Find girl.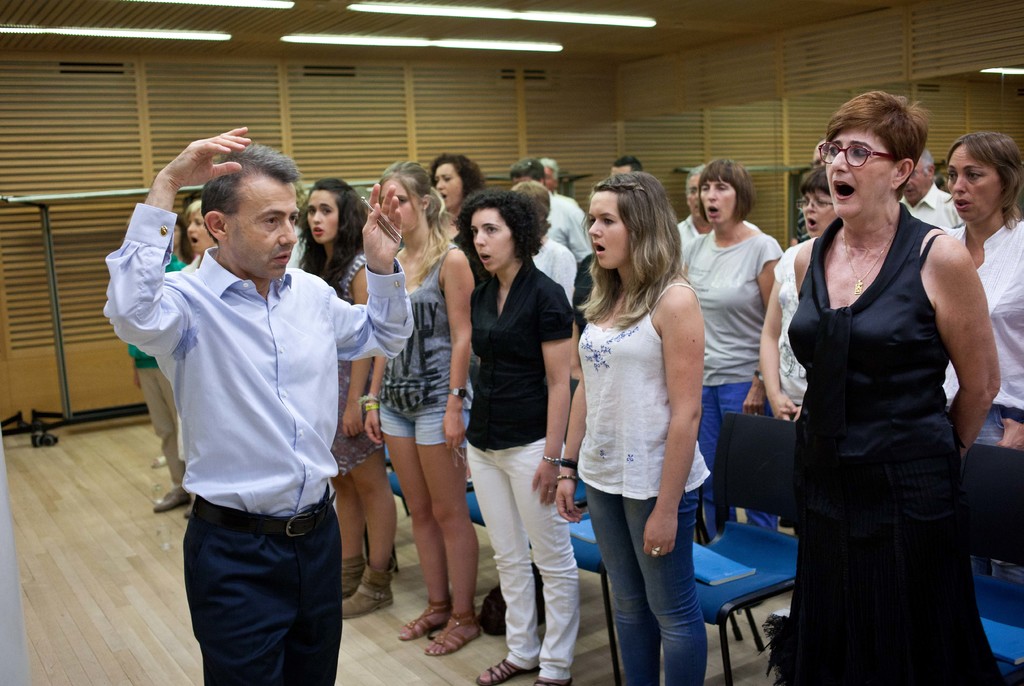
region(798, 94, 1003, 679).
